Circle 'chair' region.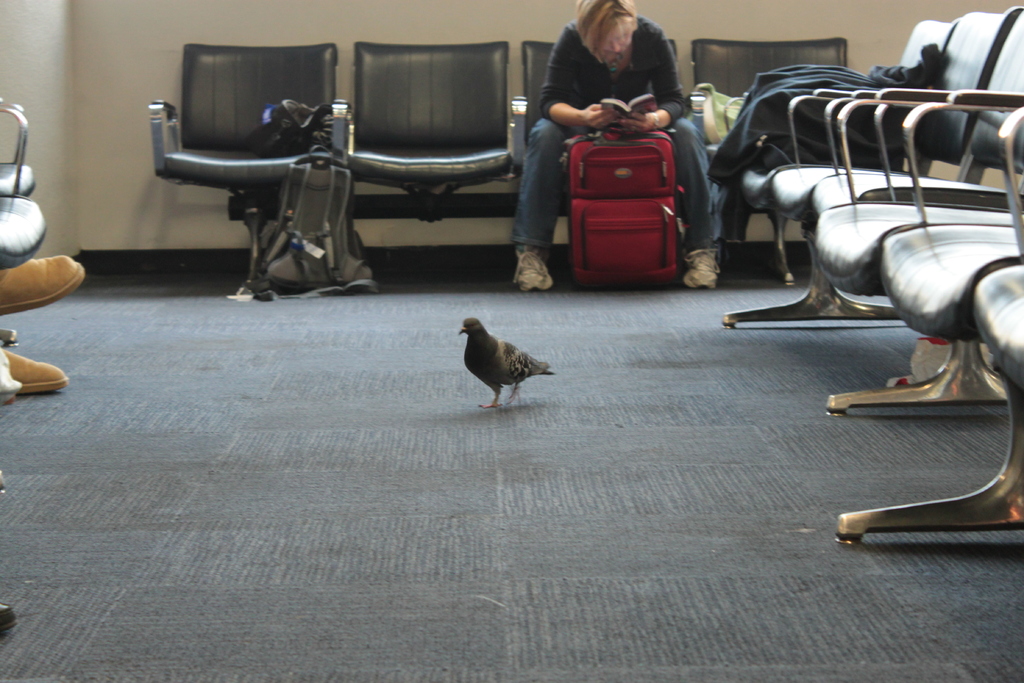
Region: 514, 40, 698, 265.
